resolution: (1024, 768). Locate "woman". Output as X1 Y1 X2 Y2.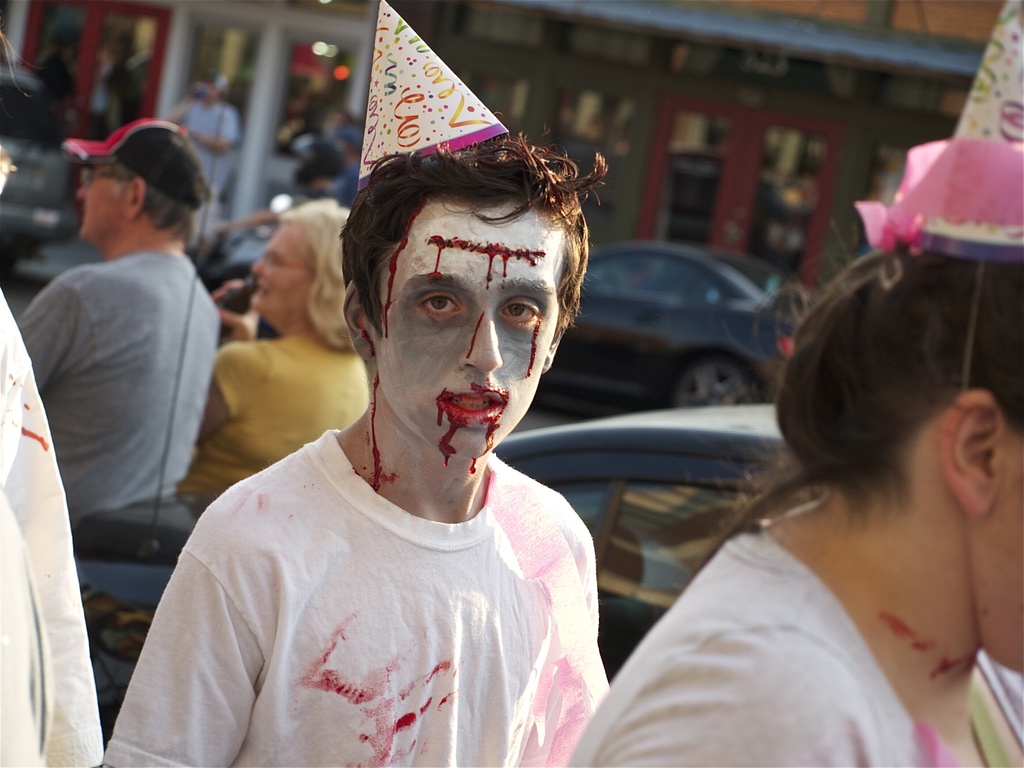
176 196 374 492.
